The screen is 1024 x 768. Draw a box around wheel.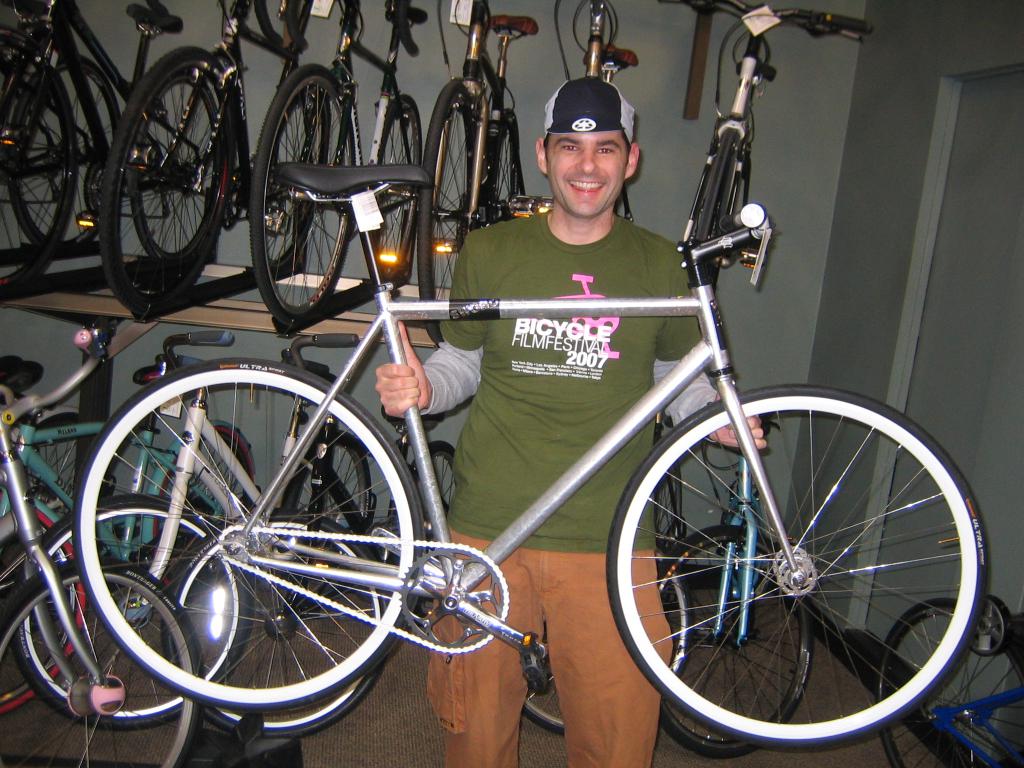
bbox=(164, 503, 381, 736).
